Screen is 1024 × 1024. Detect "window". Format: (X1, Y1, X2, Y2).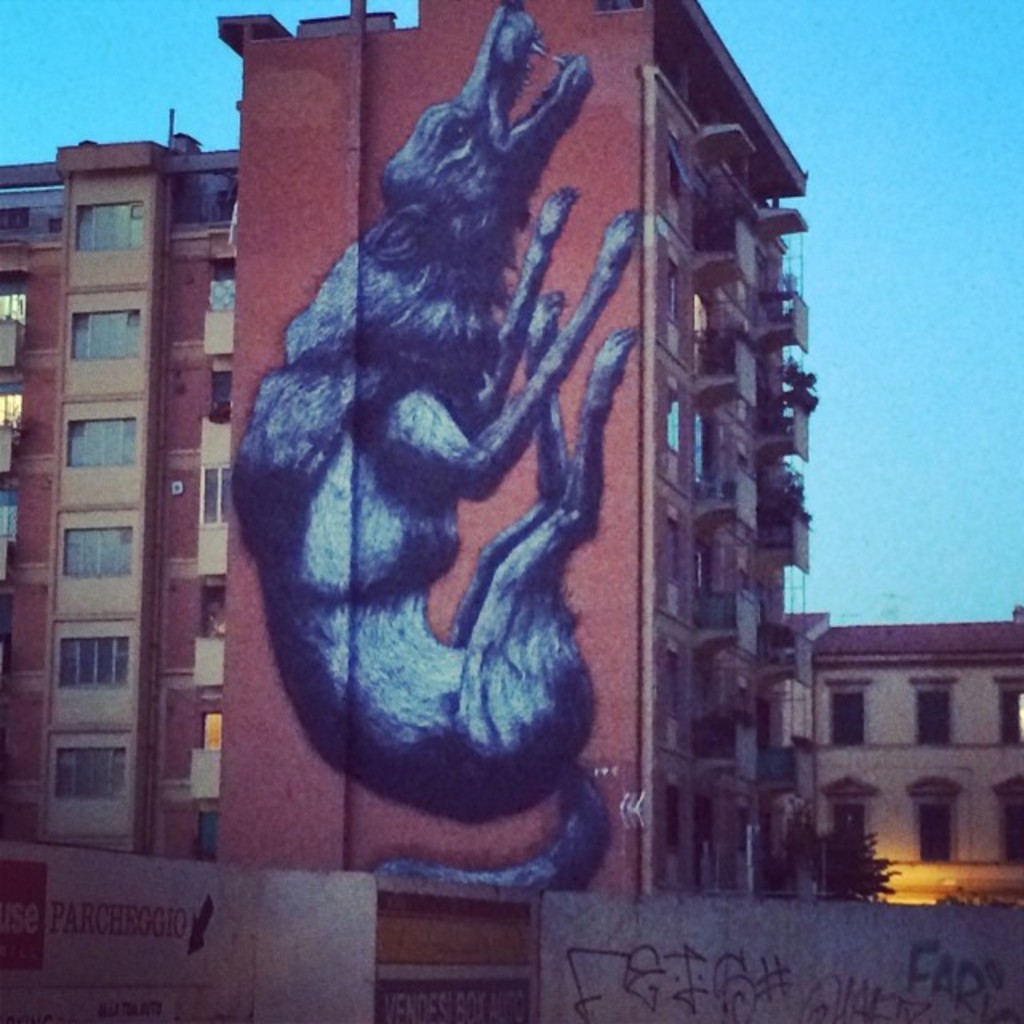
(67, 192, 141, 258).
